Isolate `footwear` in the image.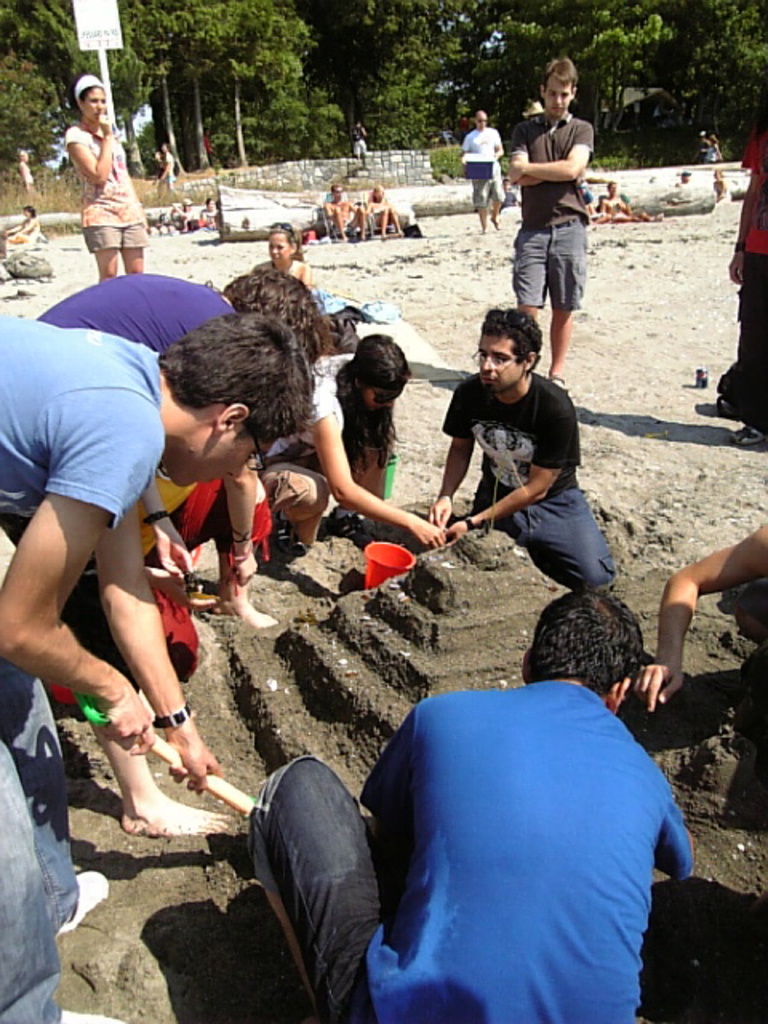
Isolated region: bbox(726, 414, 765, 451).
